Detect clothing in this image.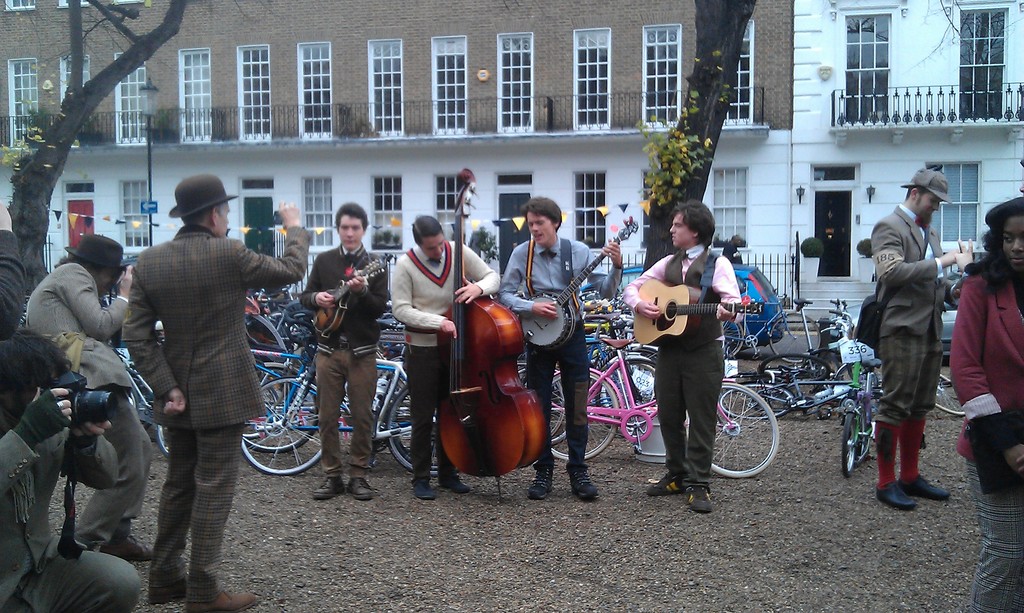
Detection: {"x1": 118, "y1": 222, "x2": 315, "y2": 610}.
